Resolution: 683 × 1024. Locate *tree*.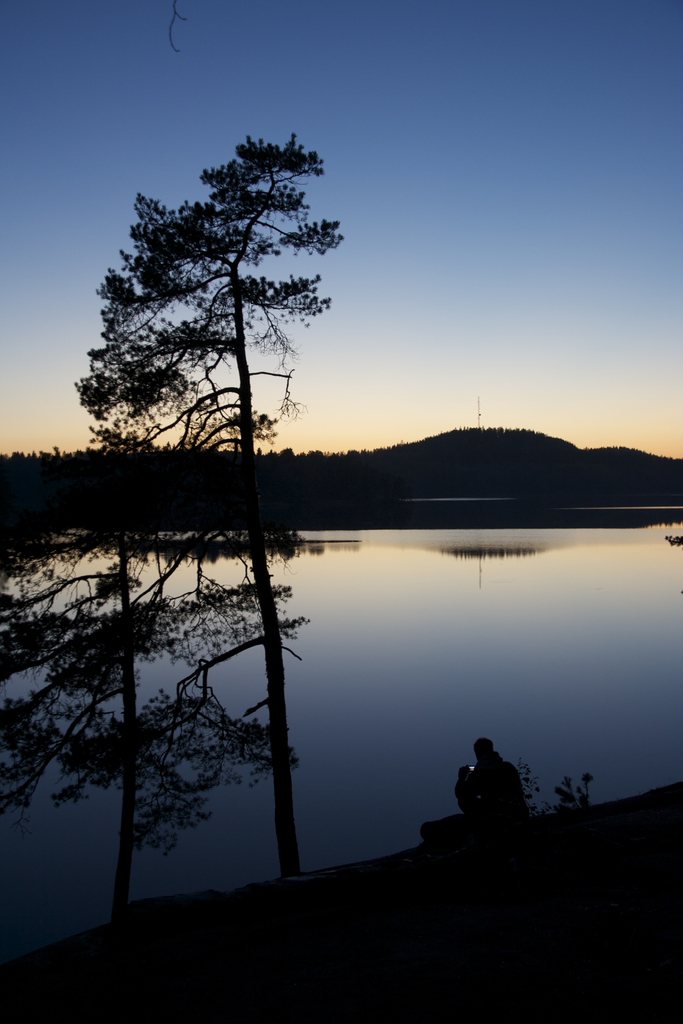
71, 125, 349, 536.
